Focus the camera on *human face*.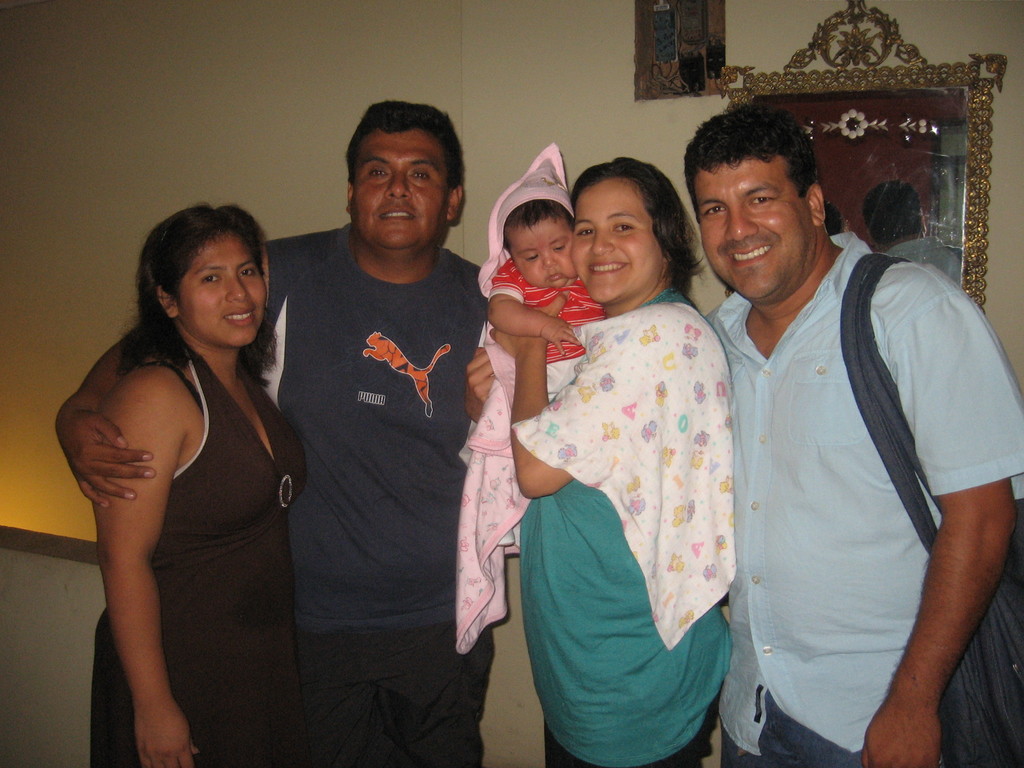
Focus region: locate(514, 216, 584, 288).
